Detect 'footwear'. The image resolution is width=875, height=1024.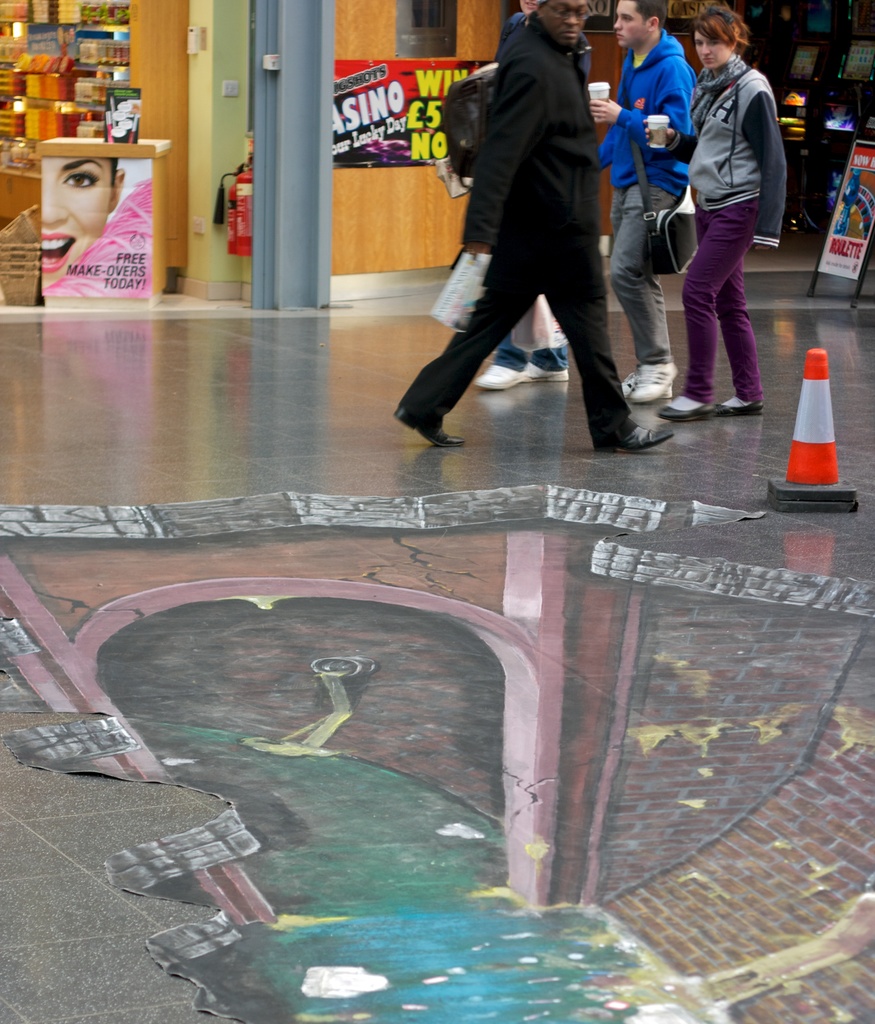
[472, 360, 527, 393].
